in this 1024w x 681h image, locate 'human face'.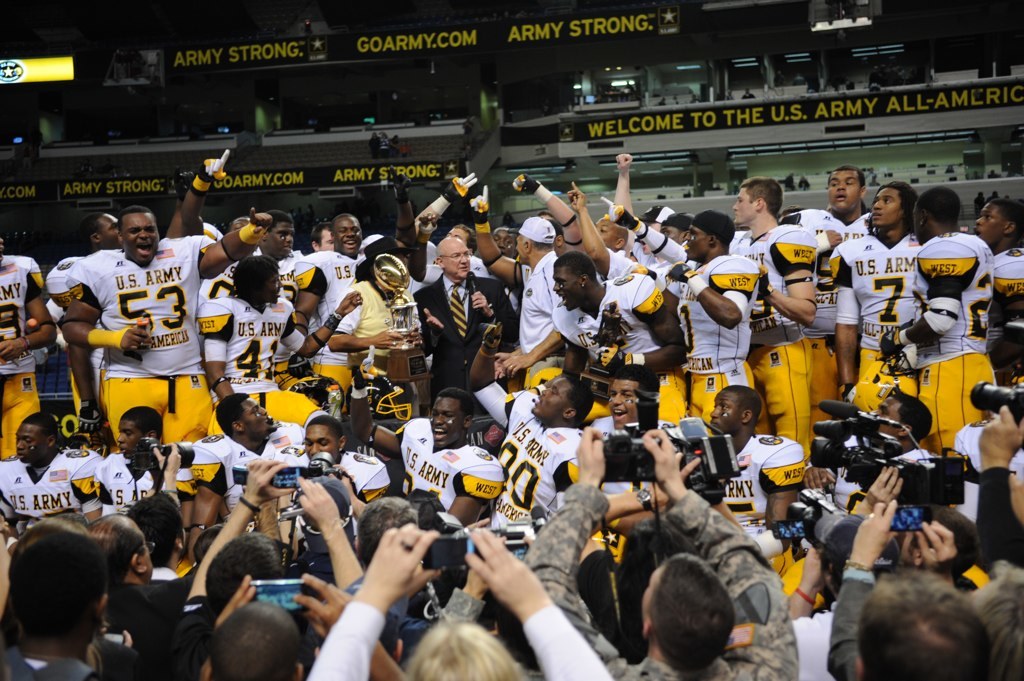
Bounding box: locate(432, 398, 459, 444).
